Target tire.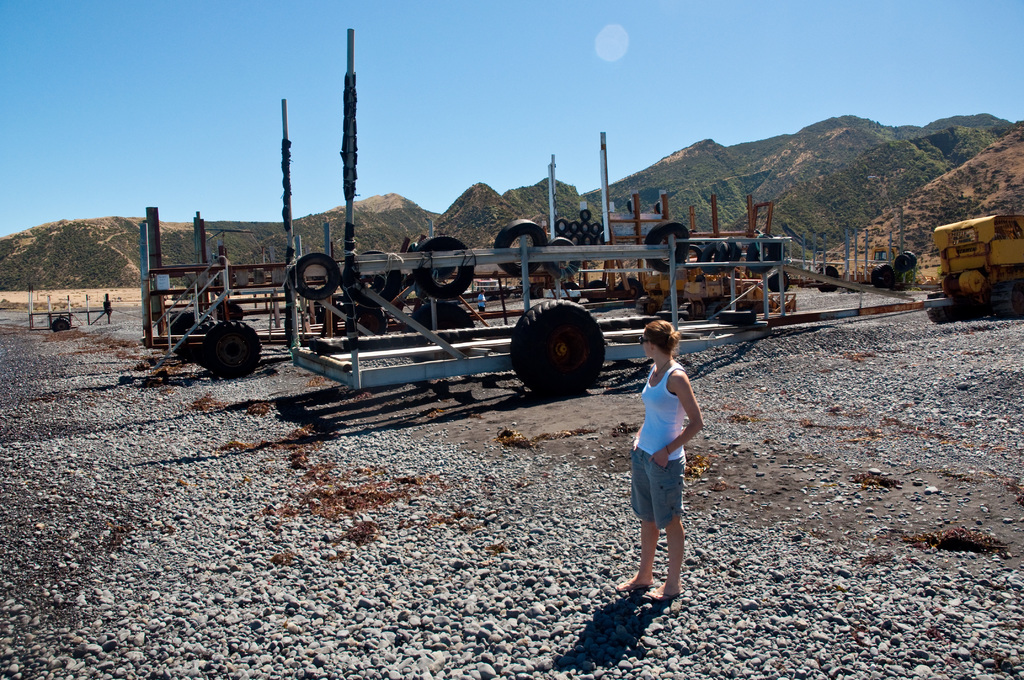
Target region: box(751, 234, 778, 269).
